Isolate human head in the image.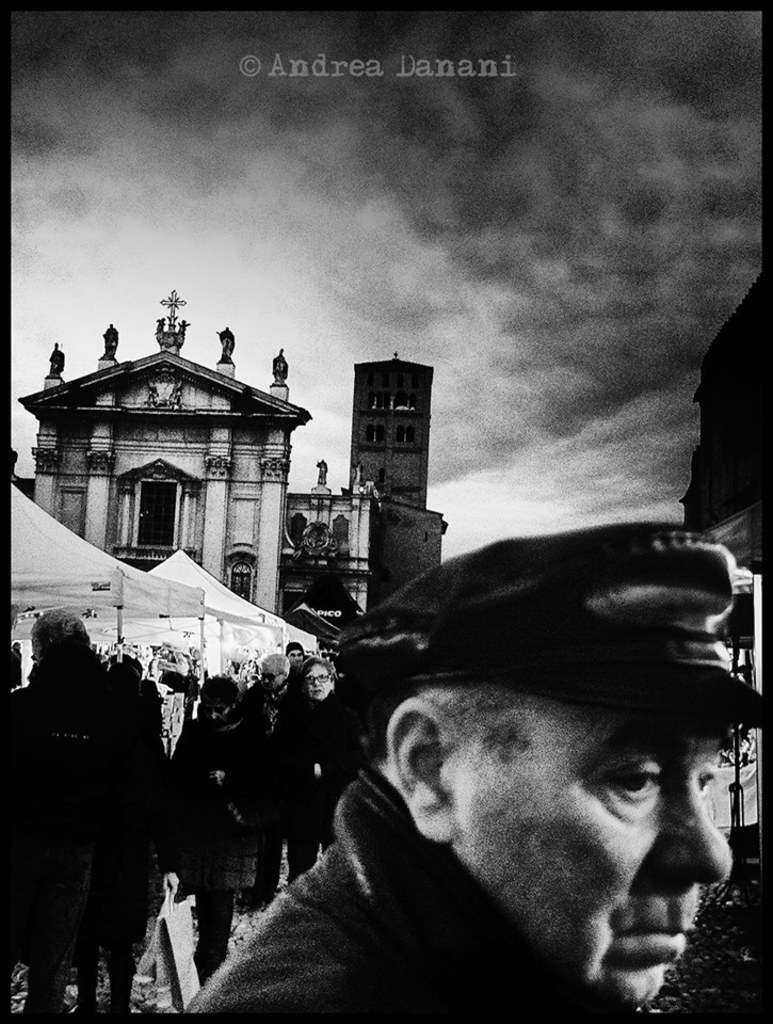
Isolated region: [x1=109, y1=656, x2=155, y2=697].
